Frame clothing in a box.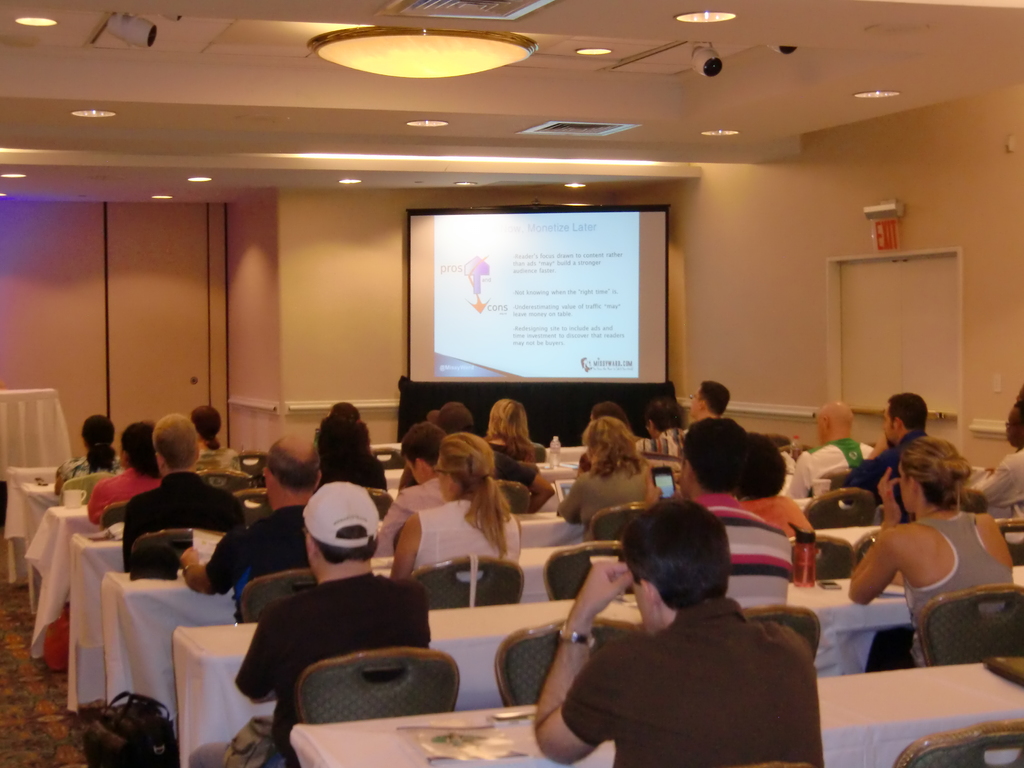
[x1=405, y1=495, x2=520, y2=577].
